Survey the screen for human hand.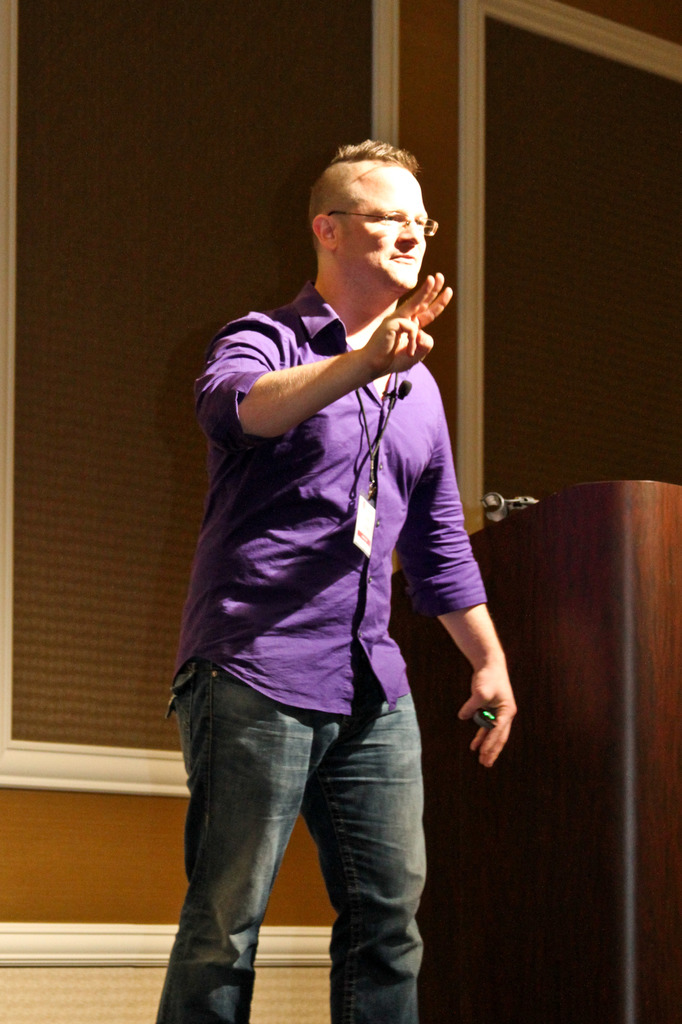
Survey found: 361, 271, 454, 377.
